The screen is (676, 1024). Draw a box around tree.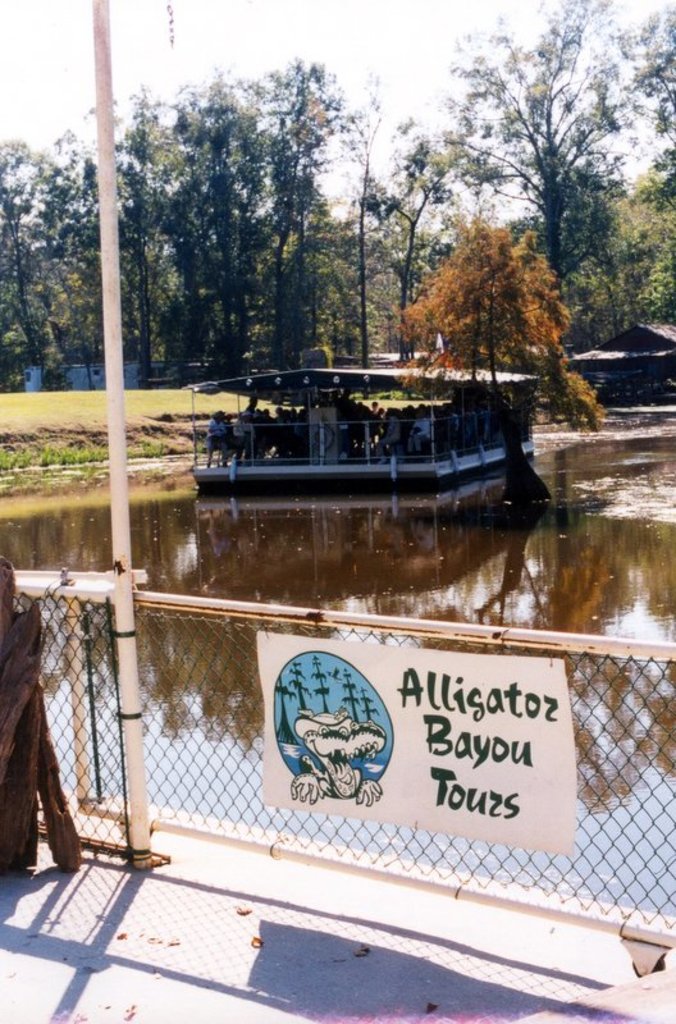
Rect(390, 116, 465, 337).
